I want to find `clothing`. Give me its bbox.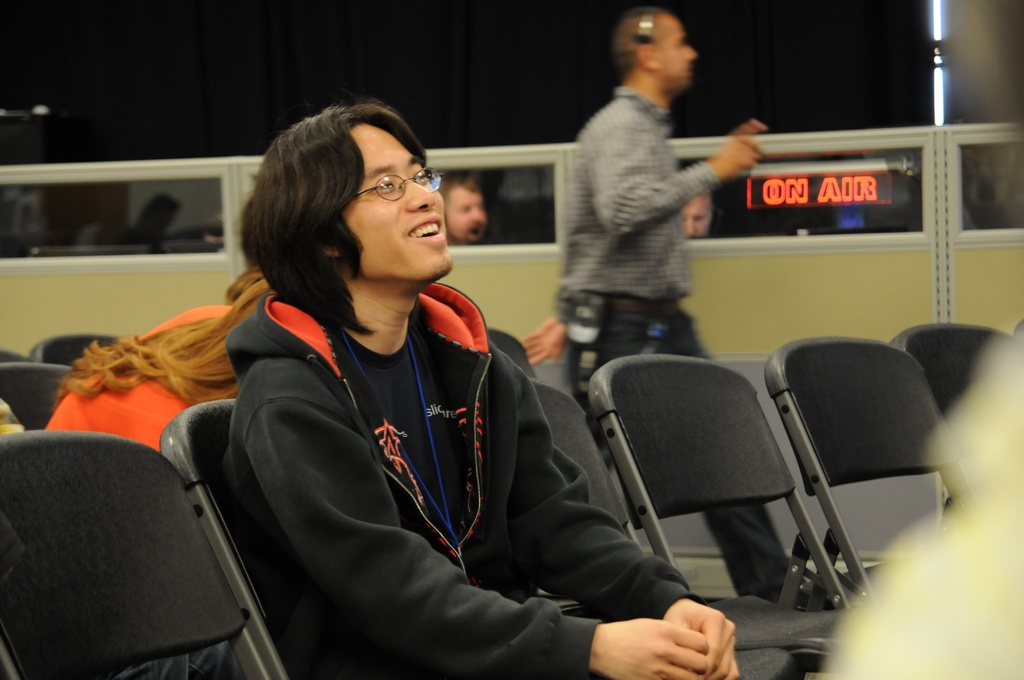
BBox(197, 207, 615, 676).
